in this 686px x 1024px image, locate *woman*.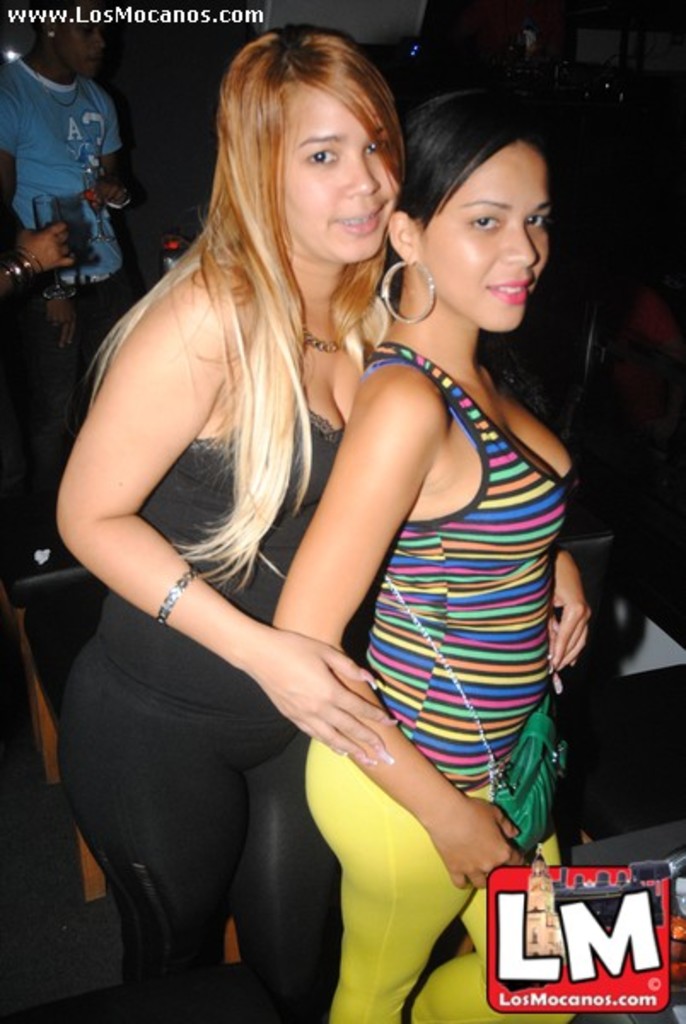
Bounding box: (268,85,590,1022).
